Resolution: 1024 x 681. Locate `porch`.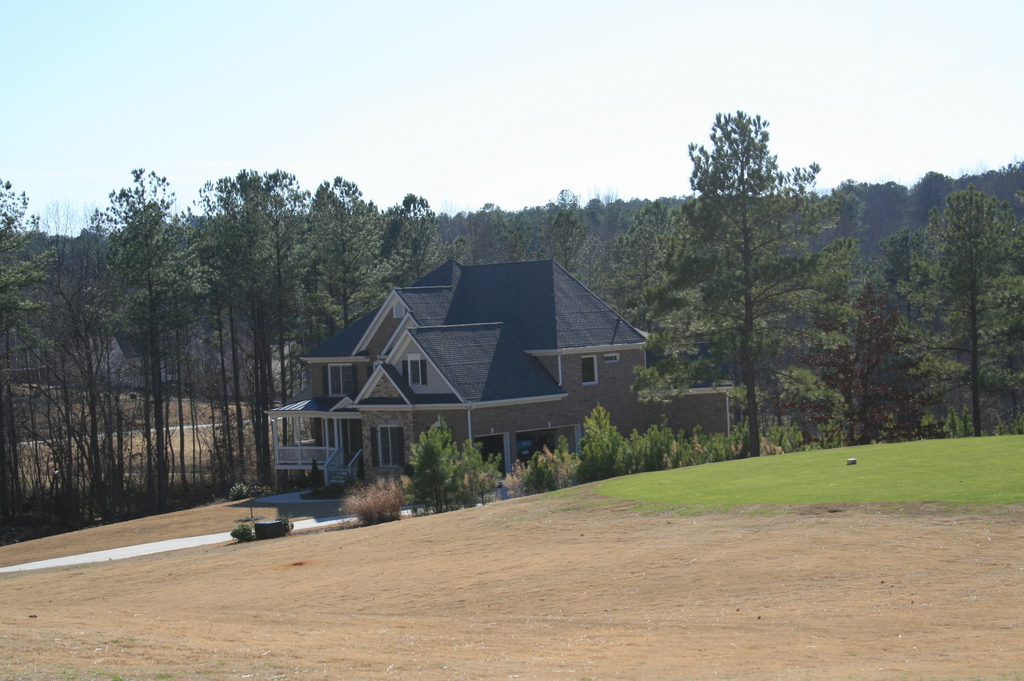
{"x1": 275, "y1": 456, "x2": 364, "y2": 484}.
